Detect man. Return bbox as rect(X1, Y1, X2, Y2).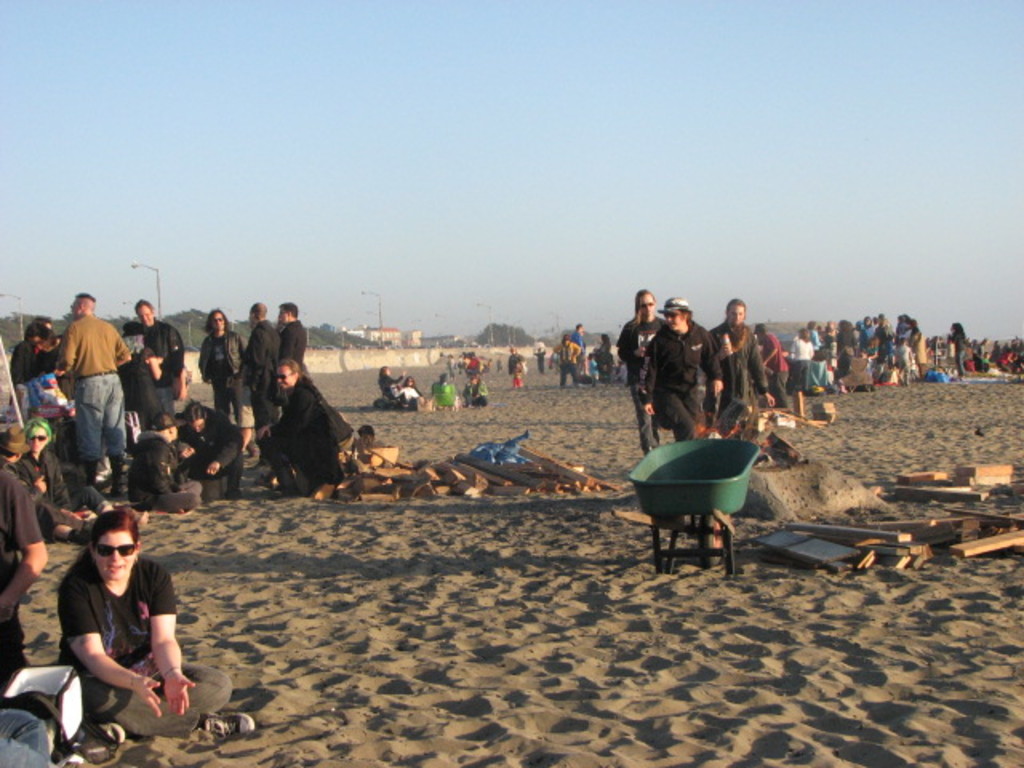
rect(614, 288, 666, 456).
